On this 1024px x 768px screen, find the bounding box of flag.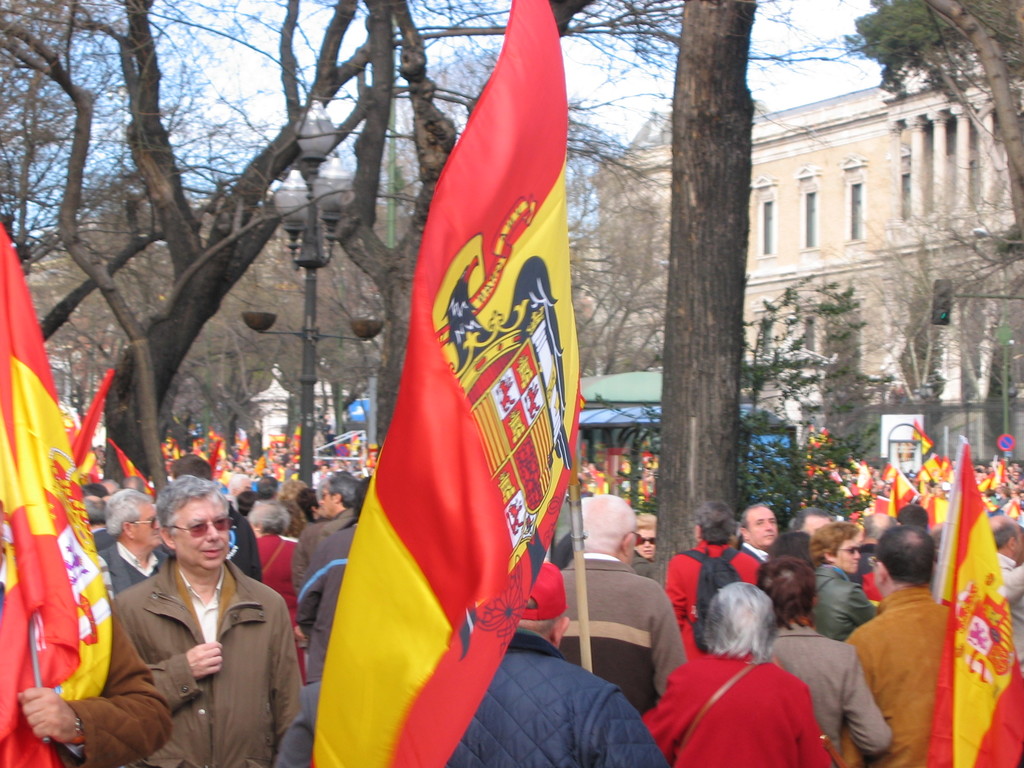
Bounding box: l=0, t=218, r=325, b=767.
